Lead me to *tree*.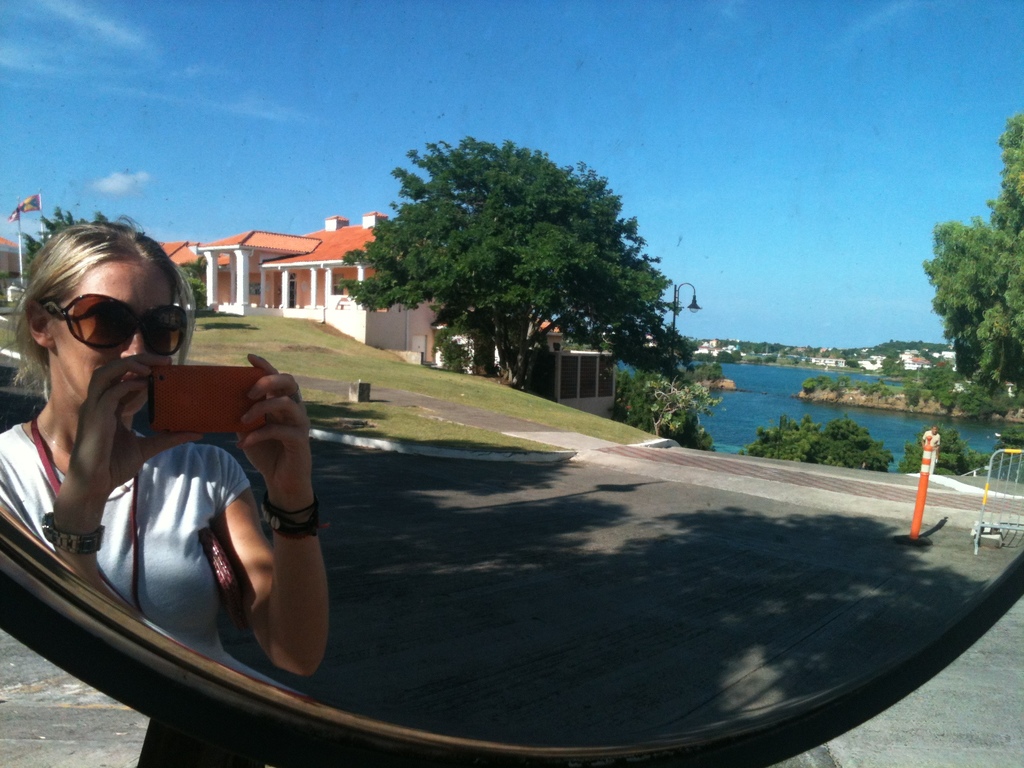
Lead to <region>351, 124, 698, 402</region>.
